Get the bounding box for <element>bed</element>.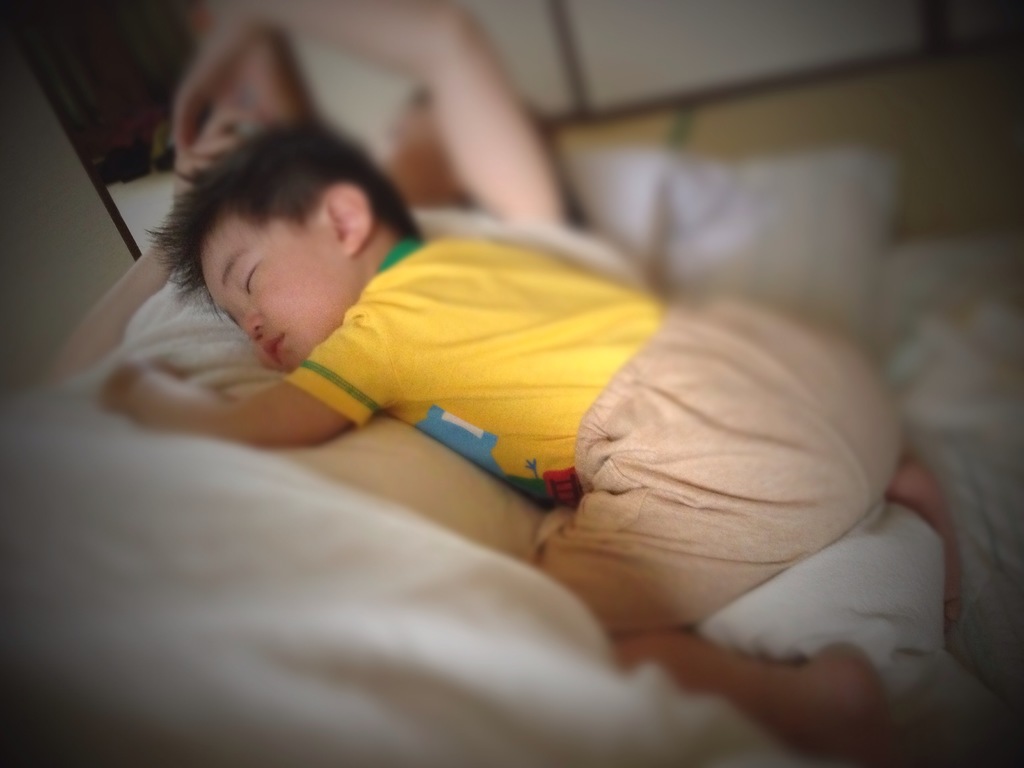
18:78:966:760.
